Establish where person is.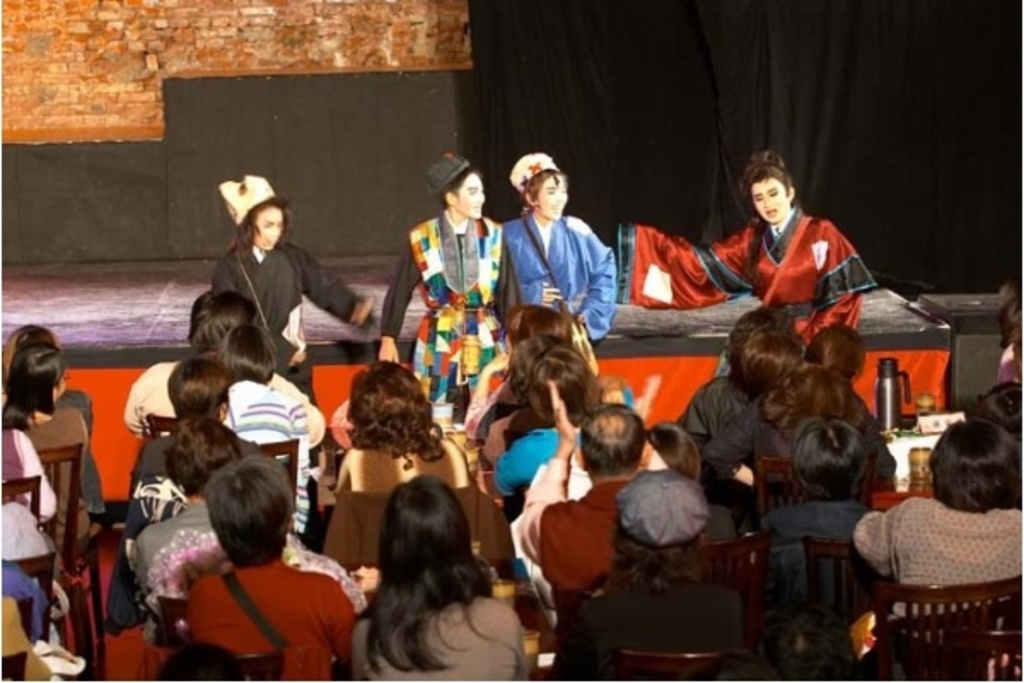
Established at (x1=131, y1=357, x2=340, y2=529).
